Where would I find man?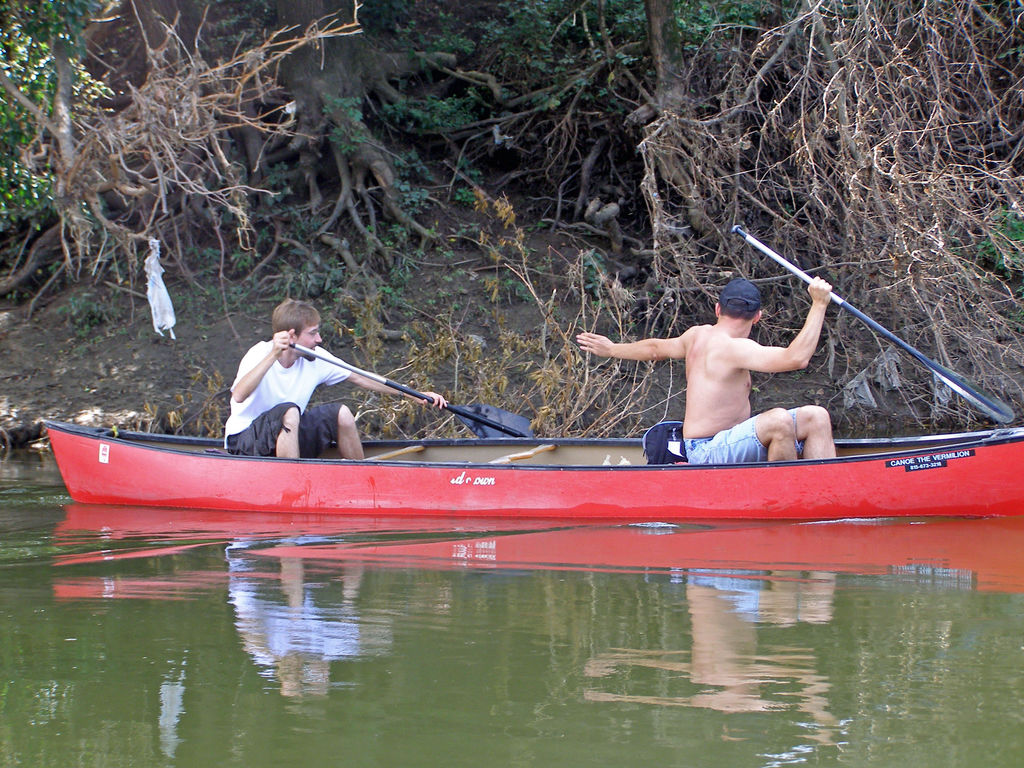
At rect(592, 265, 843, 463).
